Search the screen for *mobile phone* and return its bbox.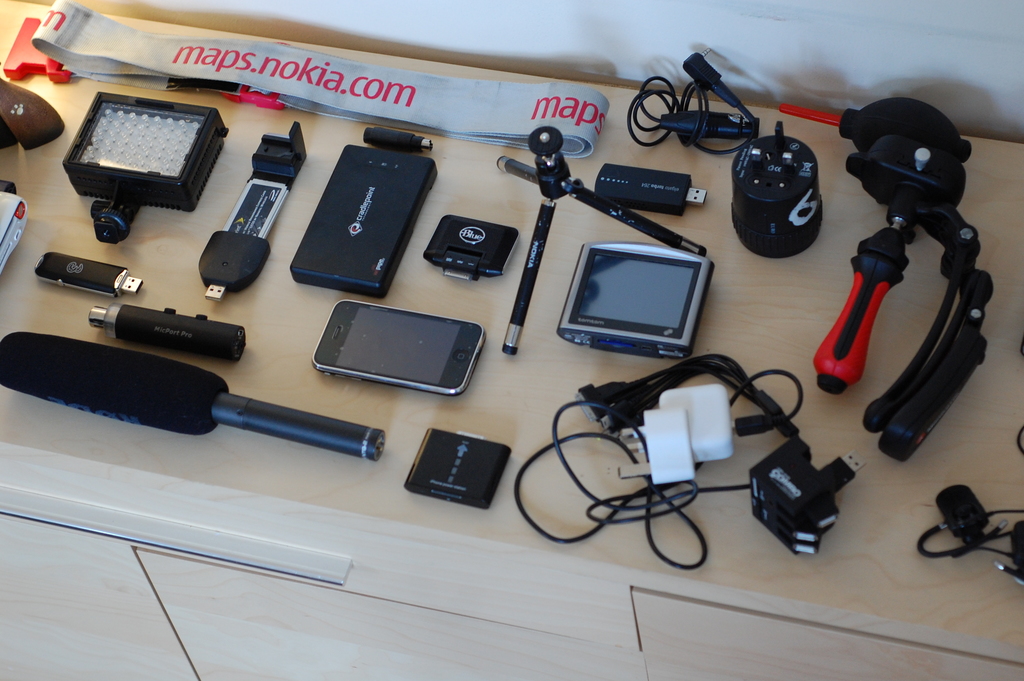
Found: box(296, 292, 500, 403).
